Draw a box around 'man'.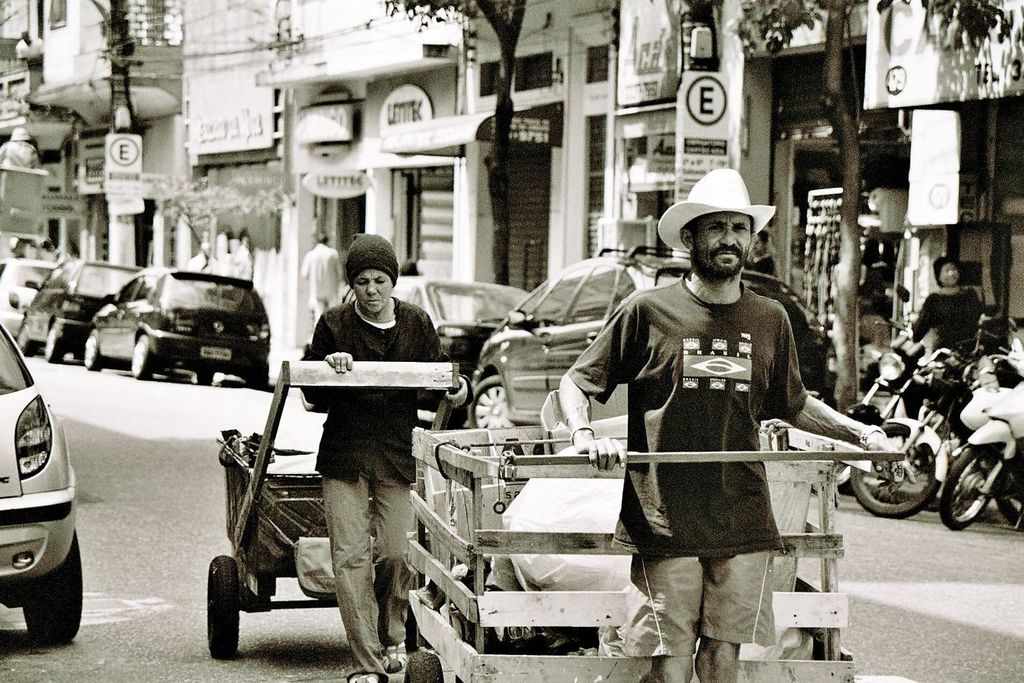
detection(901, 255, 989, 360).
